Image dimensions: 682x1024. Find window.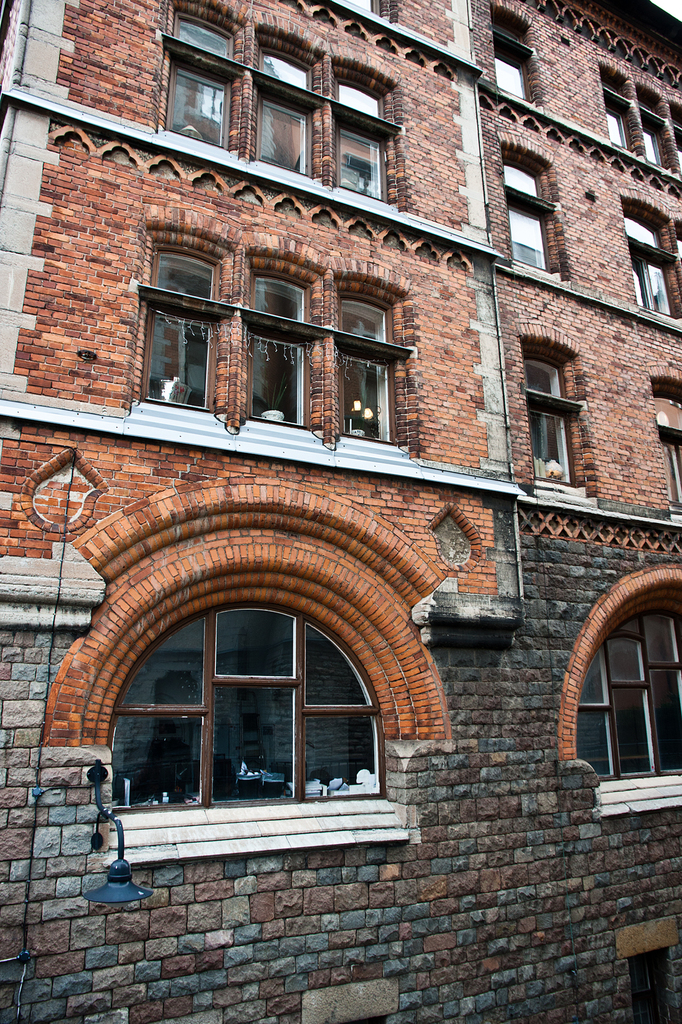
<region>250, 275, 306, 428</region>.
